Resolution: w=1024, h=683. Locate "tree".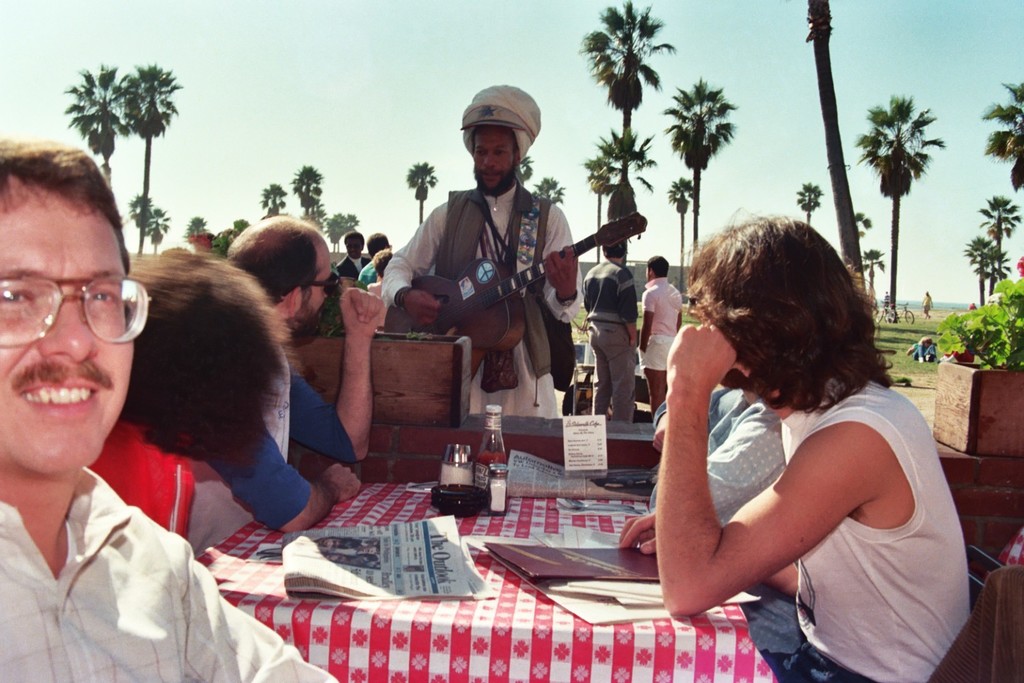
[62,64,125,217].
